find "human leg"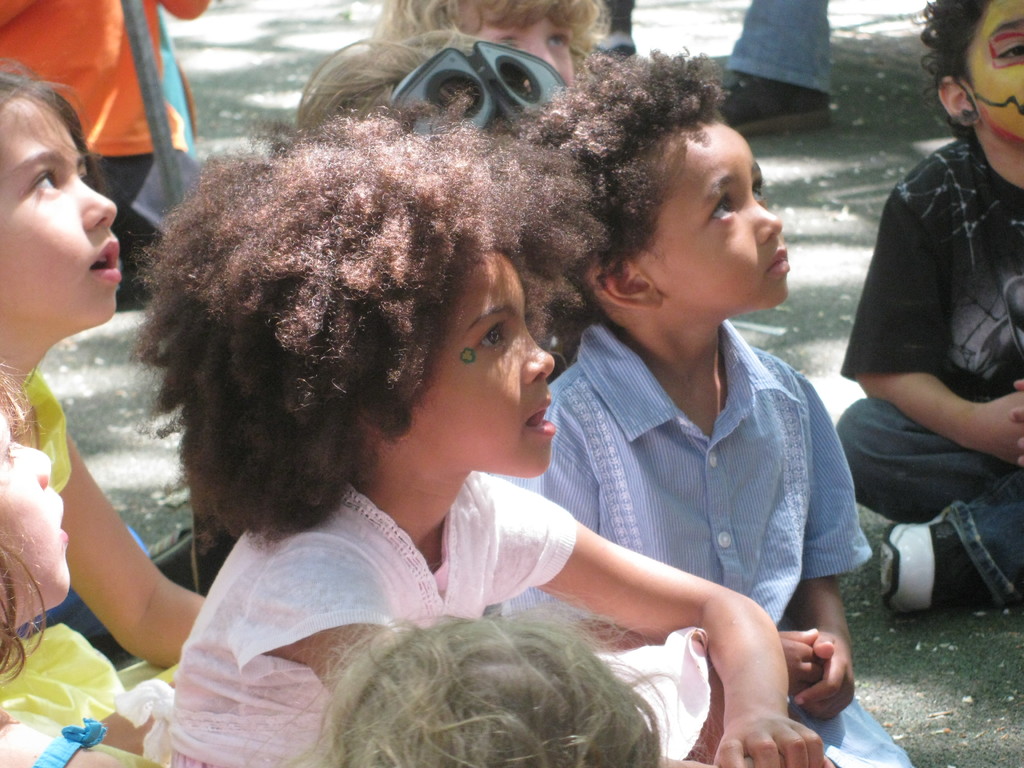
[972,12,1023,152]
